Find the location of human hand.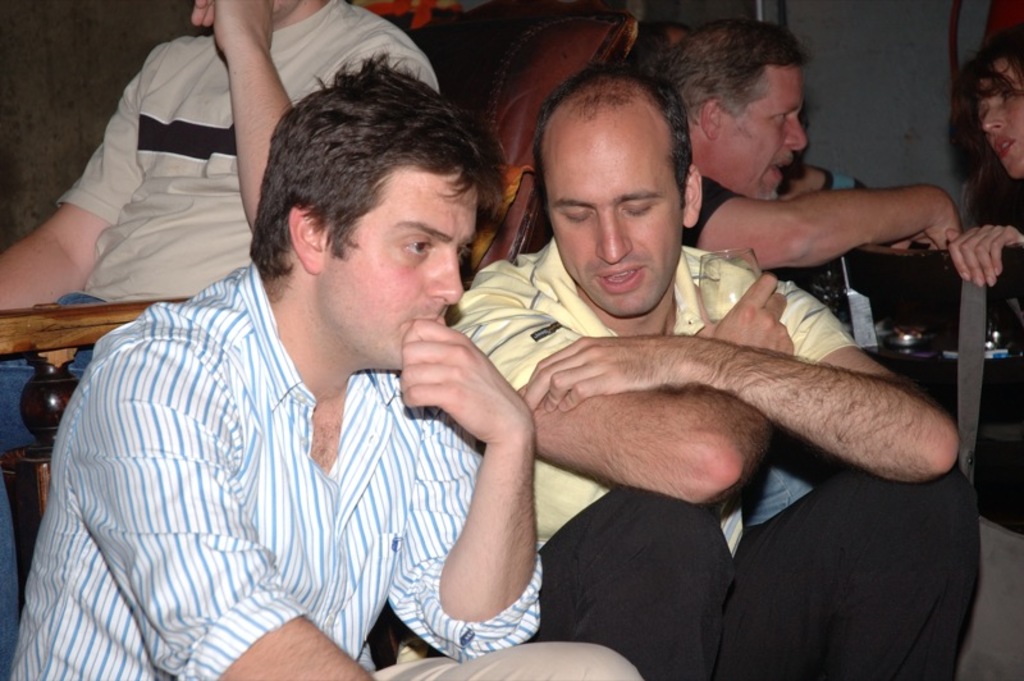
Location: bbox=(891, 187, 965, 252).
